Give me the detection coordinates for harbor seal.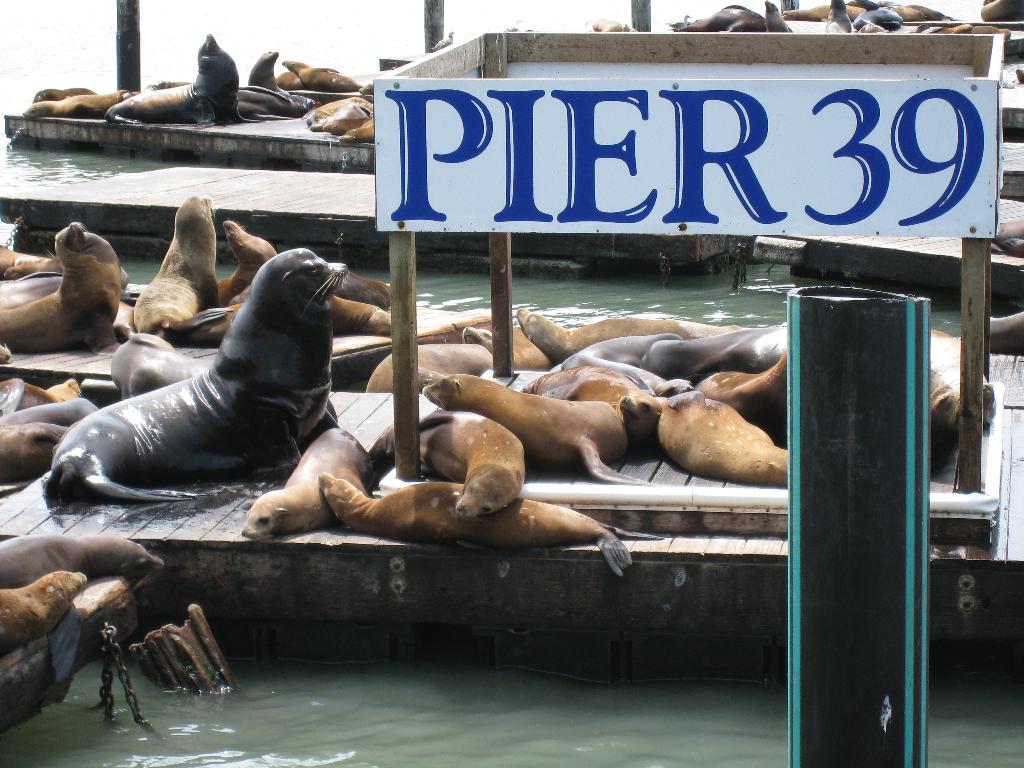
rect(925, 331, 1002, 460).
